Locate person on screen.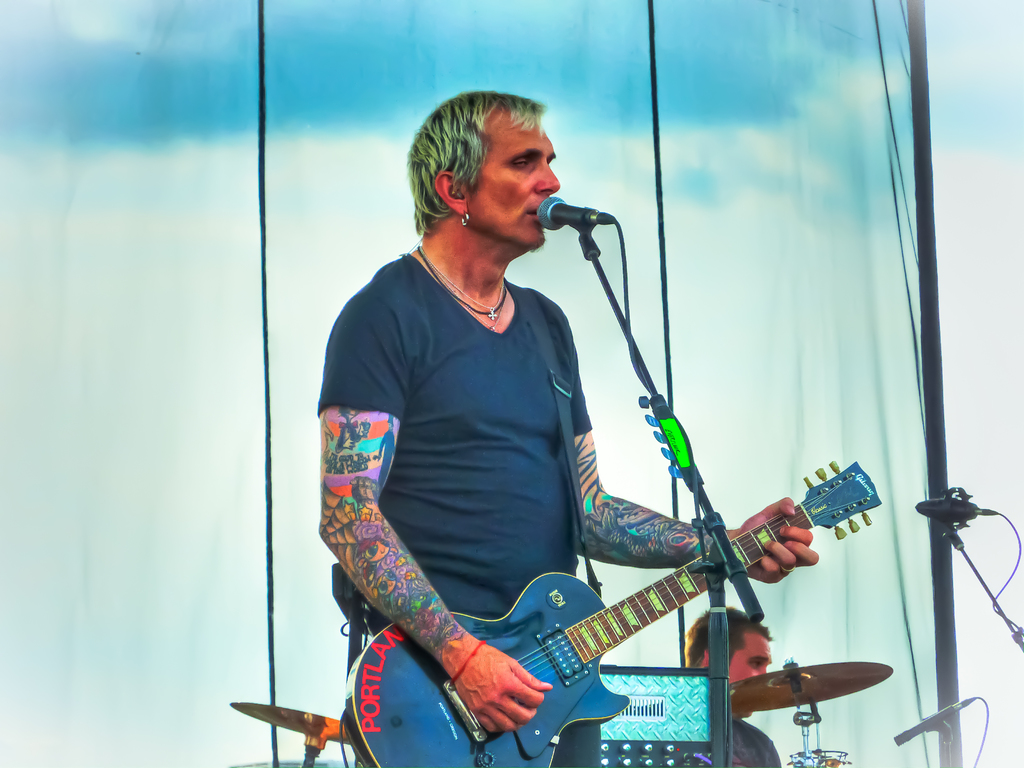
On screen at detection(308, 89, 778, 767).
